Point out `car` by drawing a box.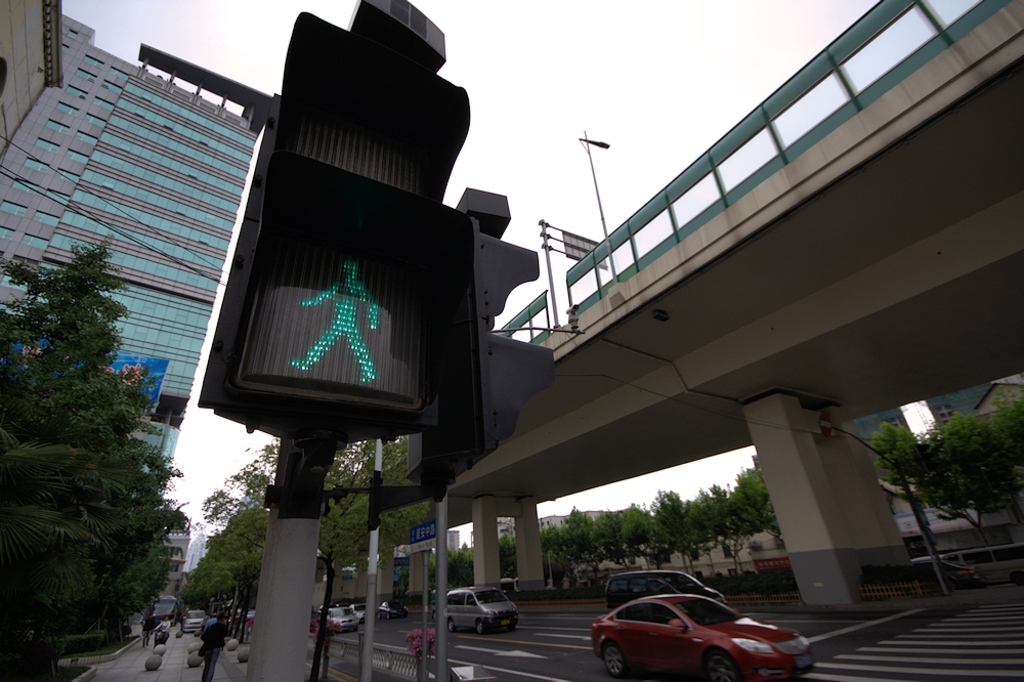
crop(588, 587, 811, 678).
